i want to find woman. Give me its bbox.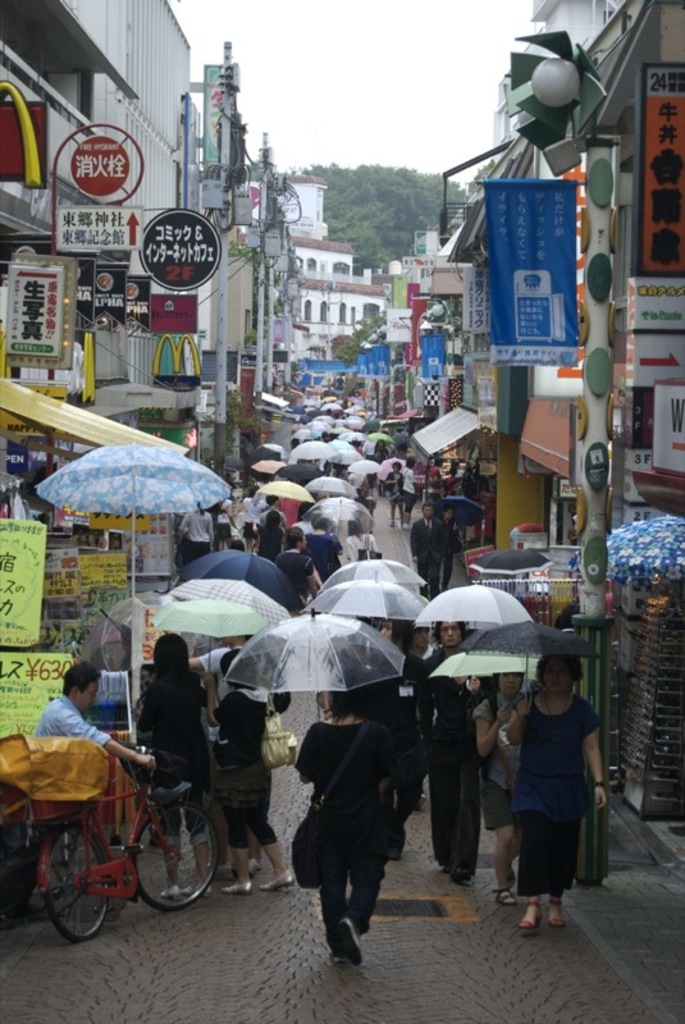
pyautogui.locateOnScreen(499, 648, 620, 931).
